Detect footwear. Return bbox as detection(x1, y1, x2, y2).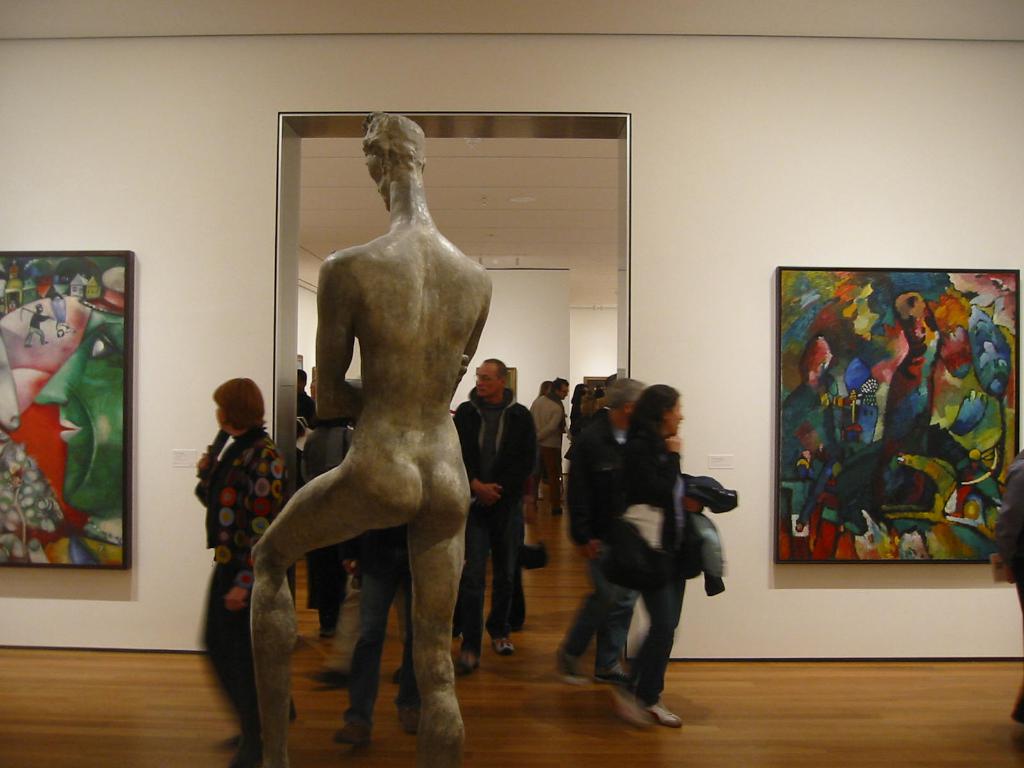
detection(392, 702, 422, 735).
